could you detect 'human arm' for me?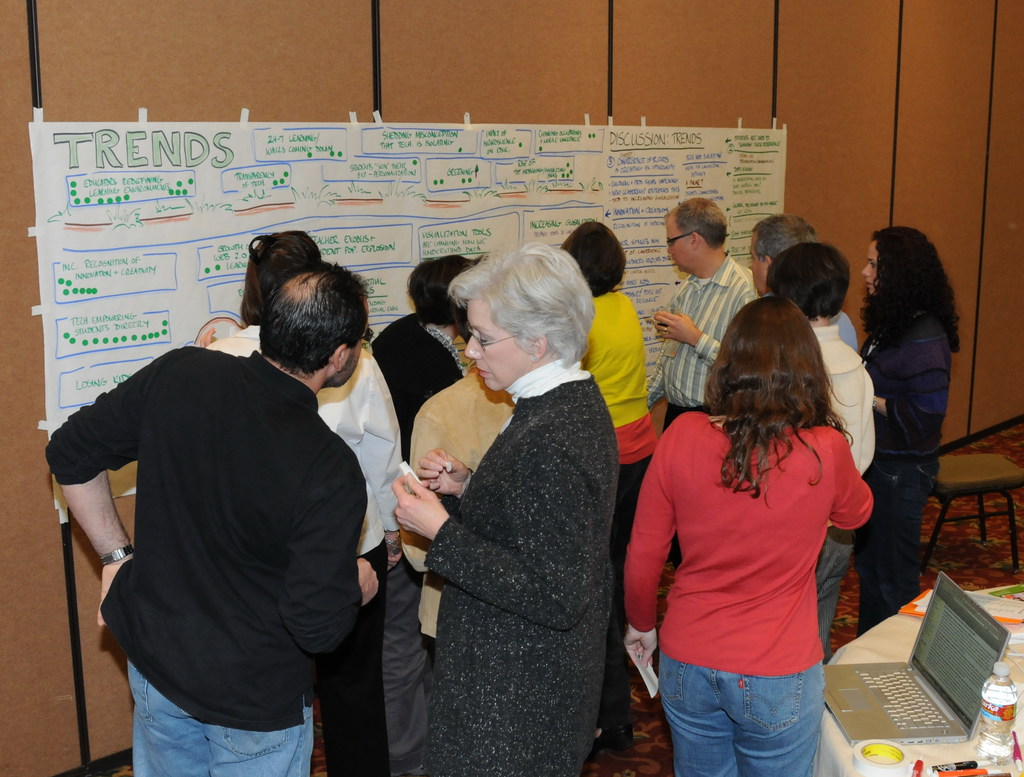
Detection result: detection(864, 338, 956, 429).
